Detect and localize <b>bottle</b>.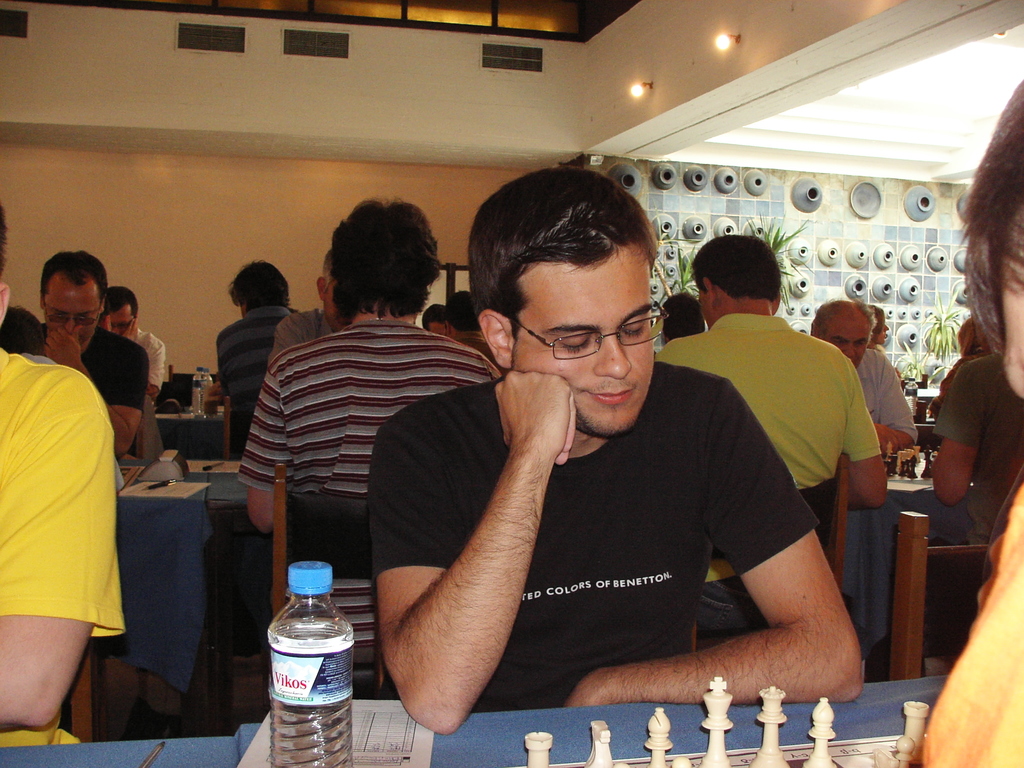
Localized at 191:362:199:410.
